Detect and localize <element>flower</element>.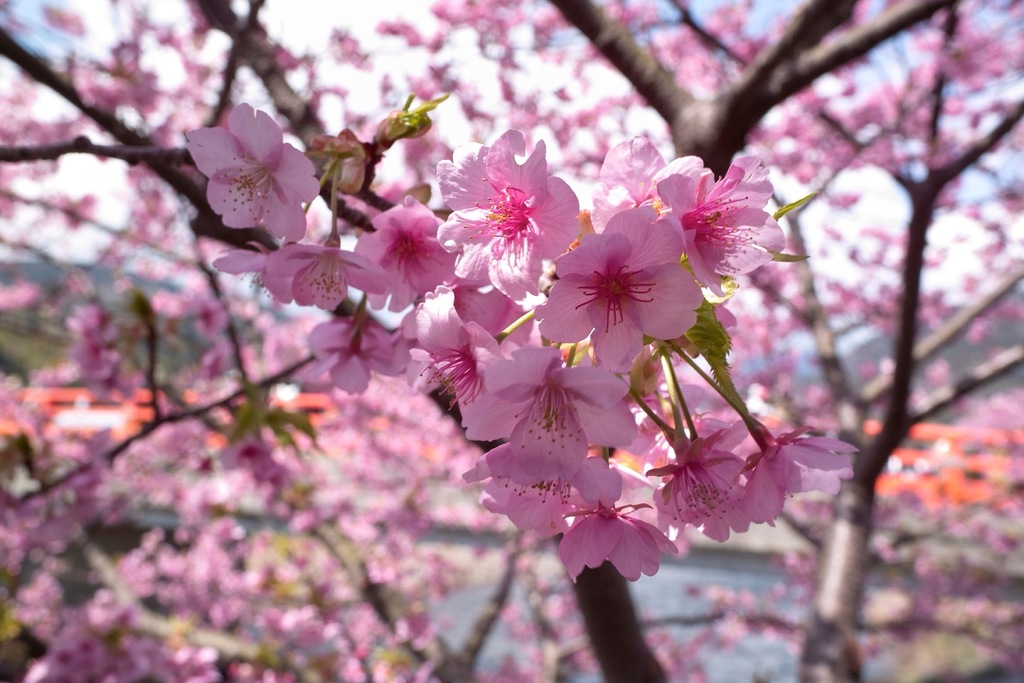
Localized at [450,336,637,486].
